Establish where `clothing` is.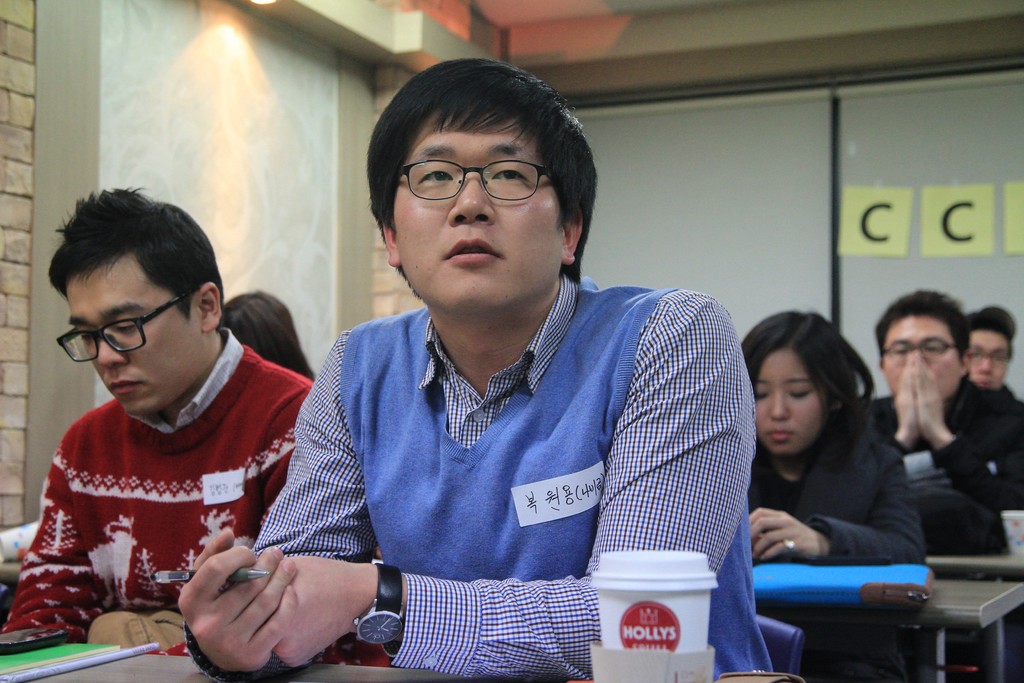
Established at [x1=0, y1=327, x2=316, y2=653].
